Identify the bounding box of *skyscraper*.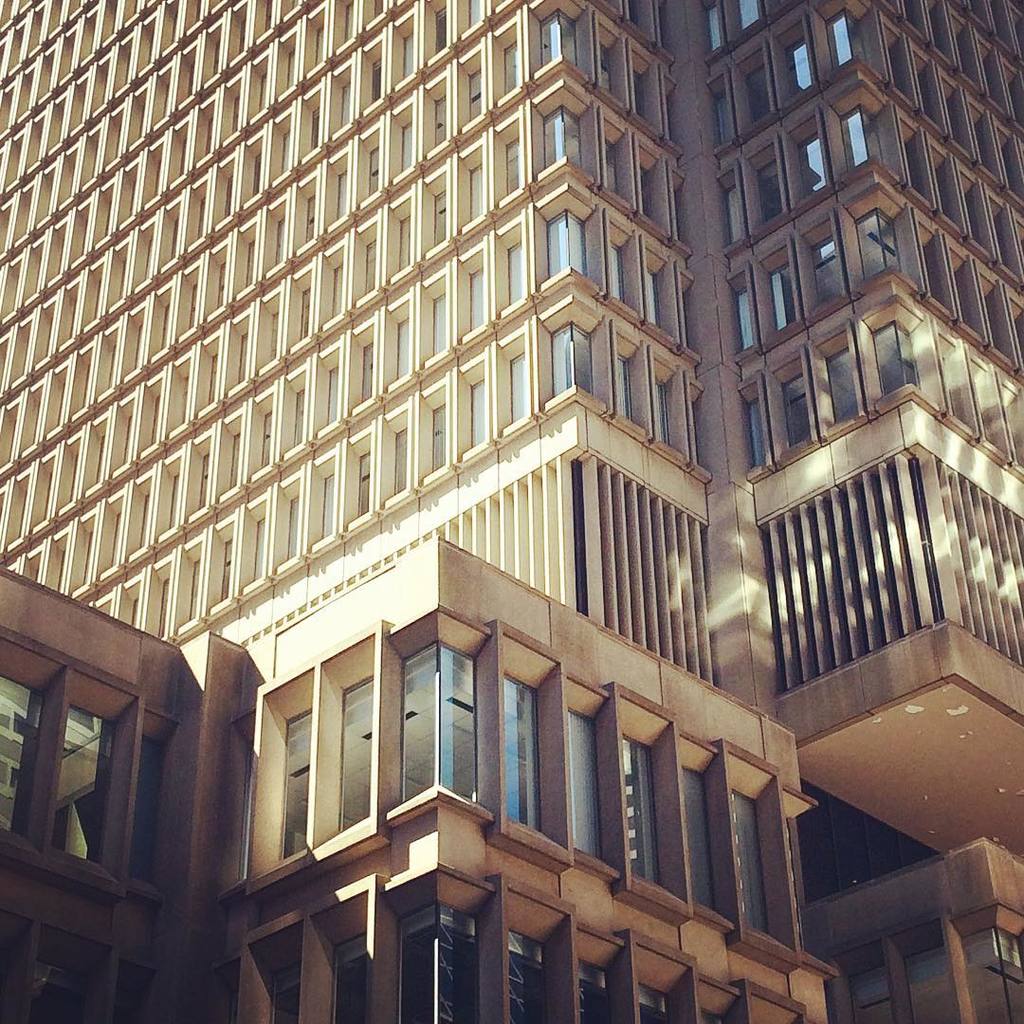
(left=0, top=38, right=1010, bottom=1023).
